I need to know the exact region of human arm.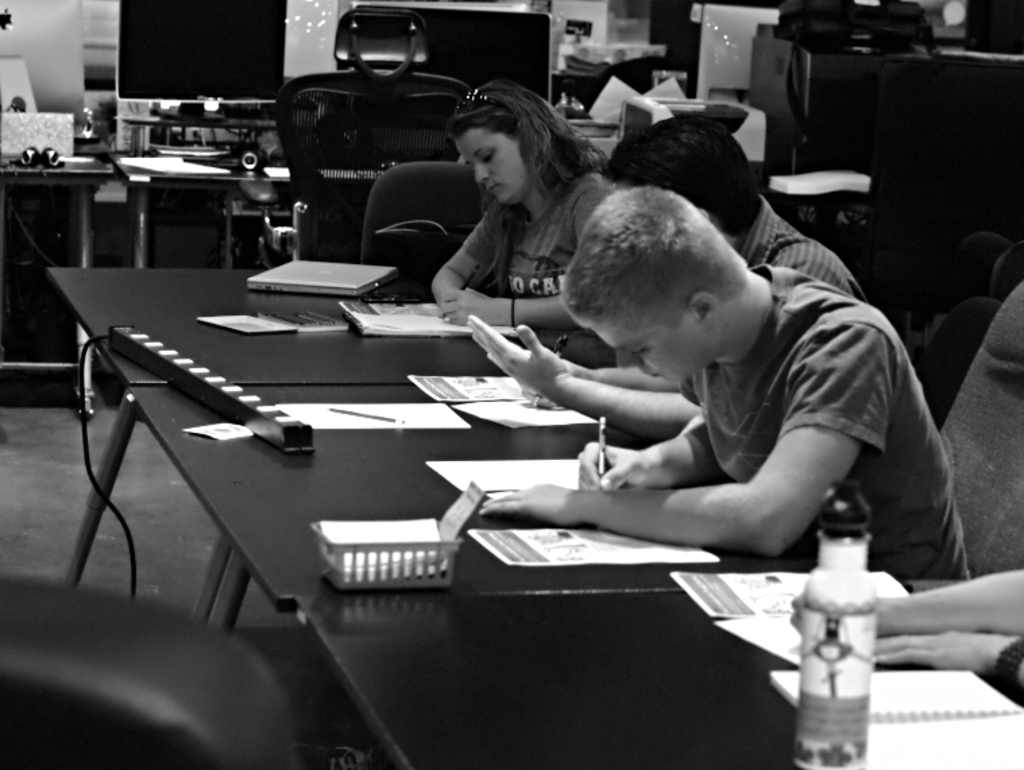
Region: (572, 418, 734, 484).
